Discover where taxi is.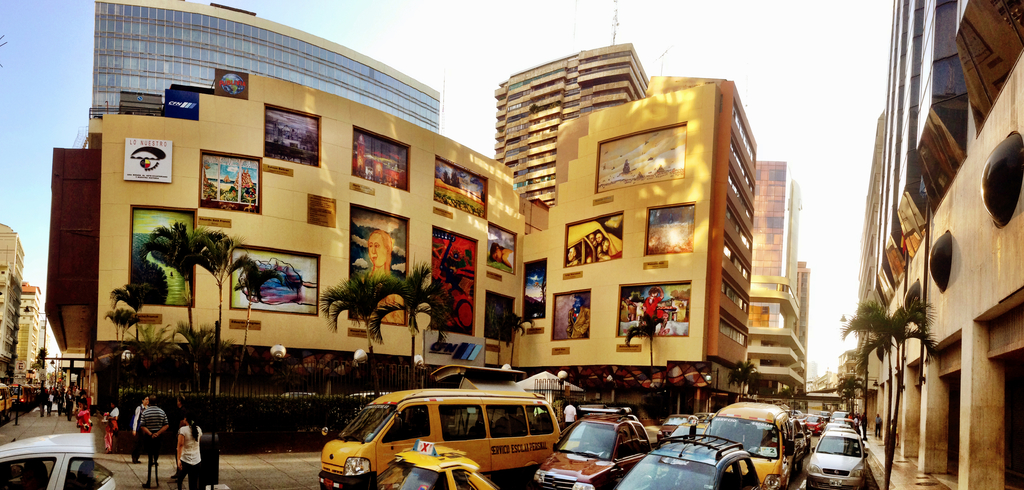
Discovered at l=702, t=398, r=802, b=489.
